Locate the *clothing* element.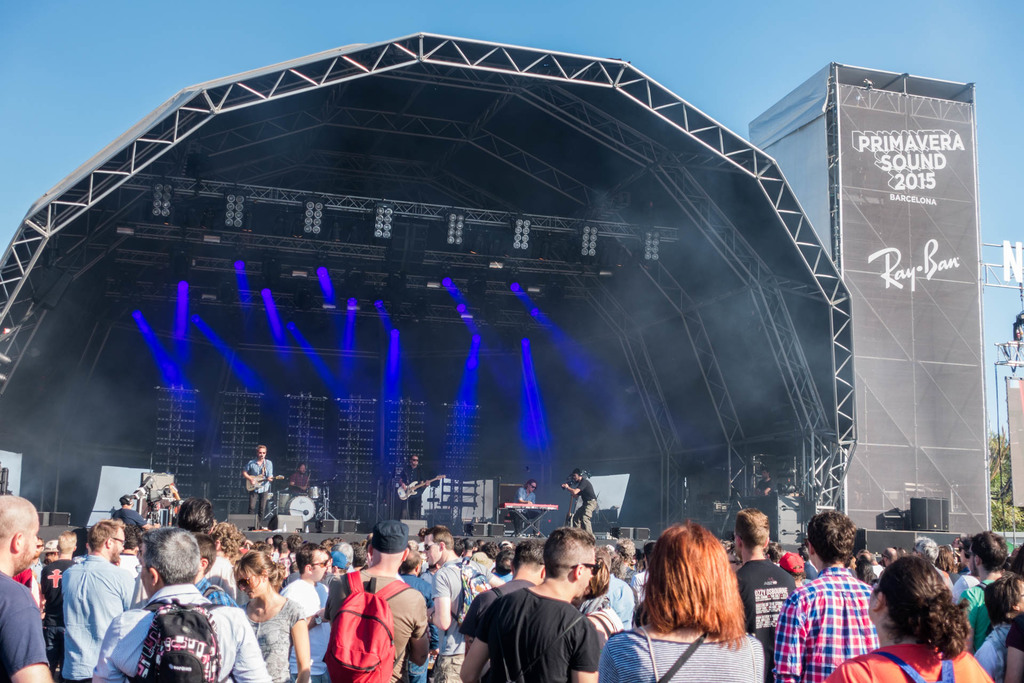
Element bbox: (x1=456, y1=577, x2=535, y2=635).
